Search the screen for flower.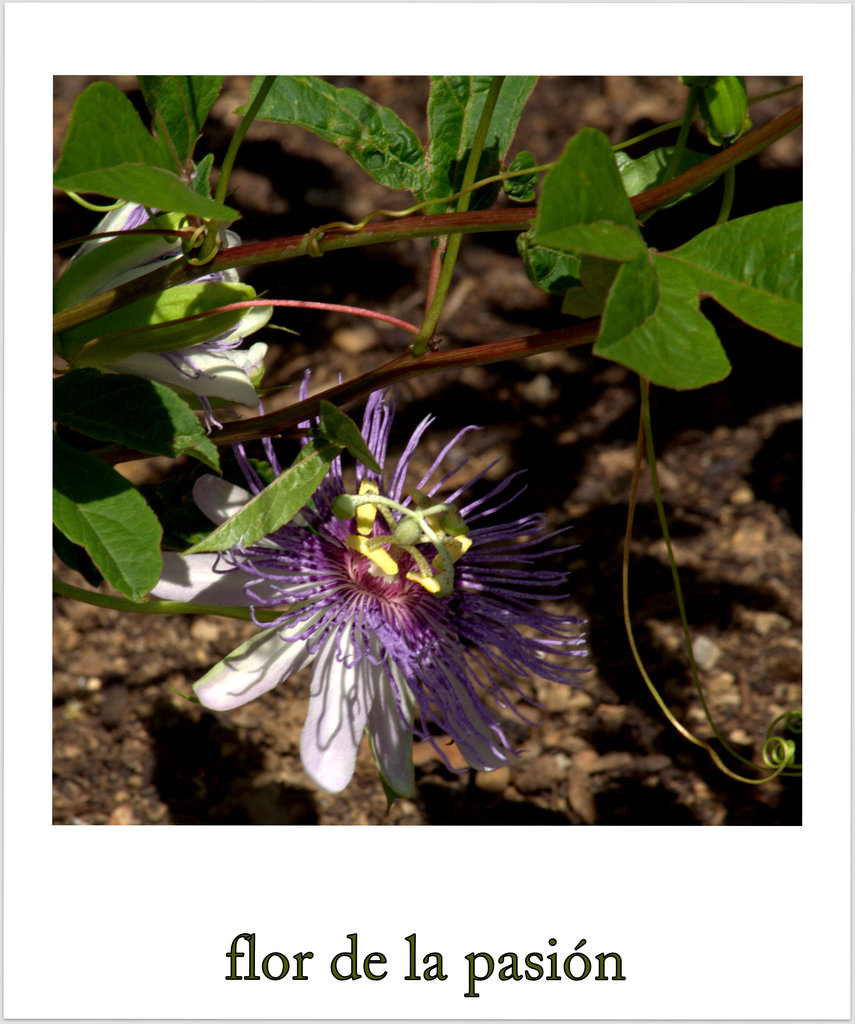
Found at <bbox>195, 376, 571, 784</bbox>.
